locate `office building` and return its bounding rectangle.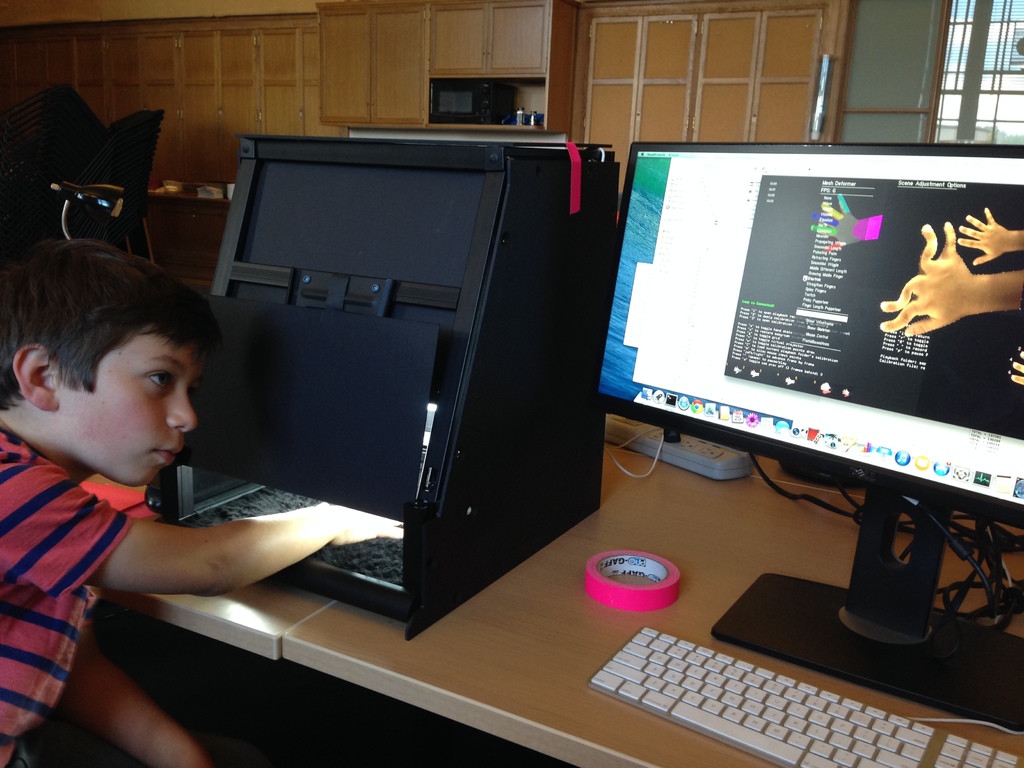
{"left": 0, "top": 0, "right": 1023, "bottom": 767}.
